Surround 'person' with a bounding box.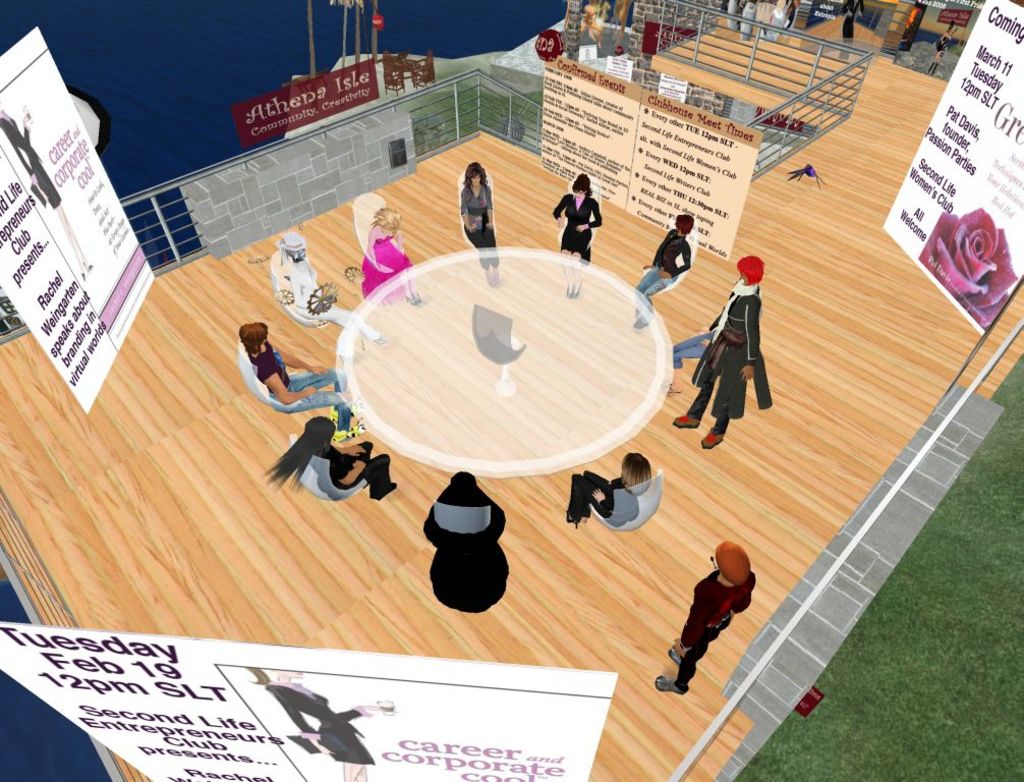
crop(458, 158, 512, 289).
